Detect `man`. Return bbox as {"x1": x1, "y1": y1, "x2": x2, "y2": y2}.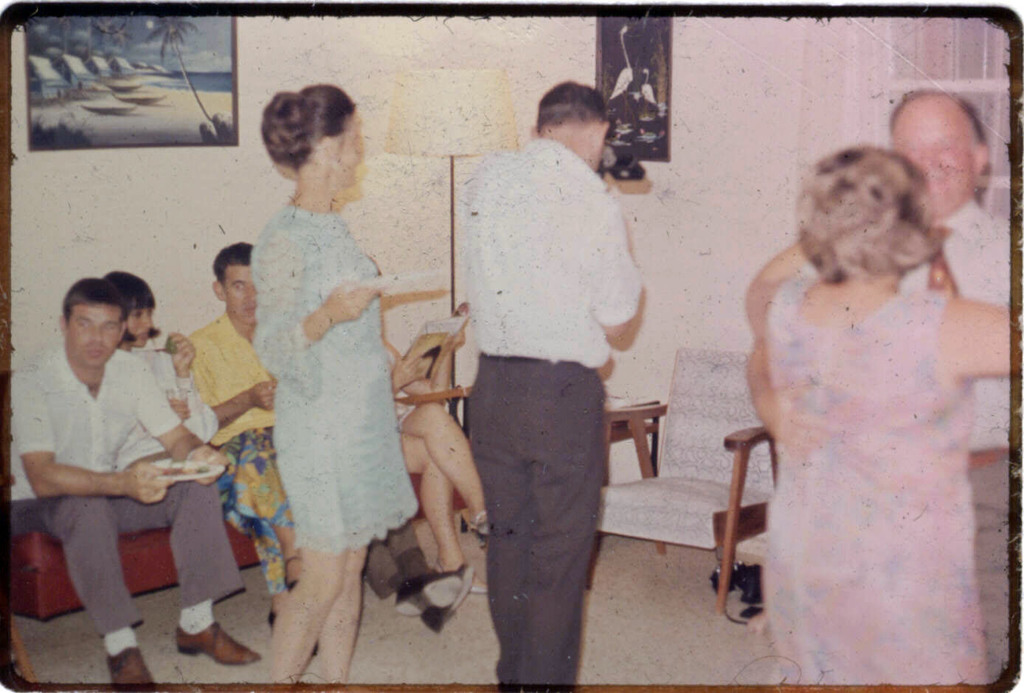
{"x1": 461, "y1": 85, "x2": 645, "y2": 691}.
